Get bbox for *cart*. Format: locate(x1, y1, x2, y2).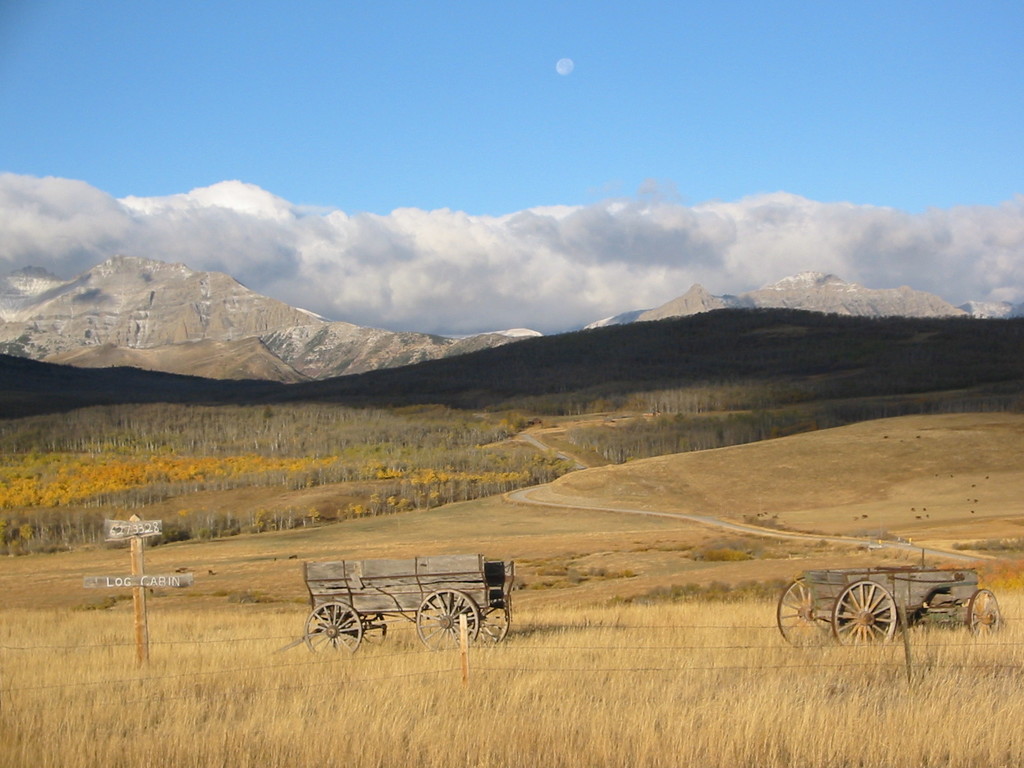
locate(776, 552, 1000, 651).
